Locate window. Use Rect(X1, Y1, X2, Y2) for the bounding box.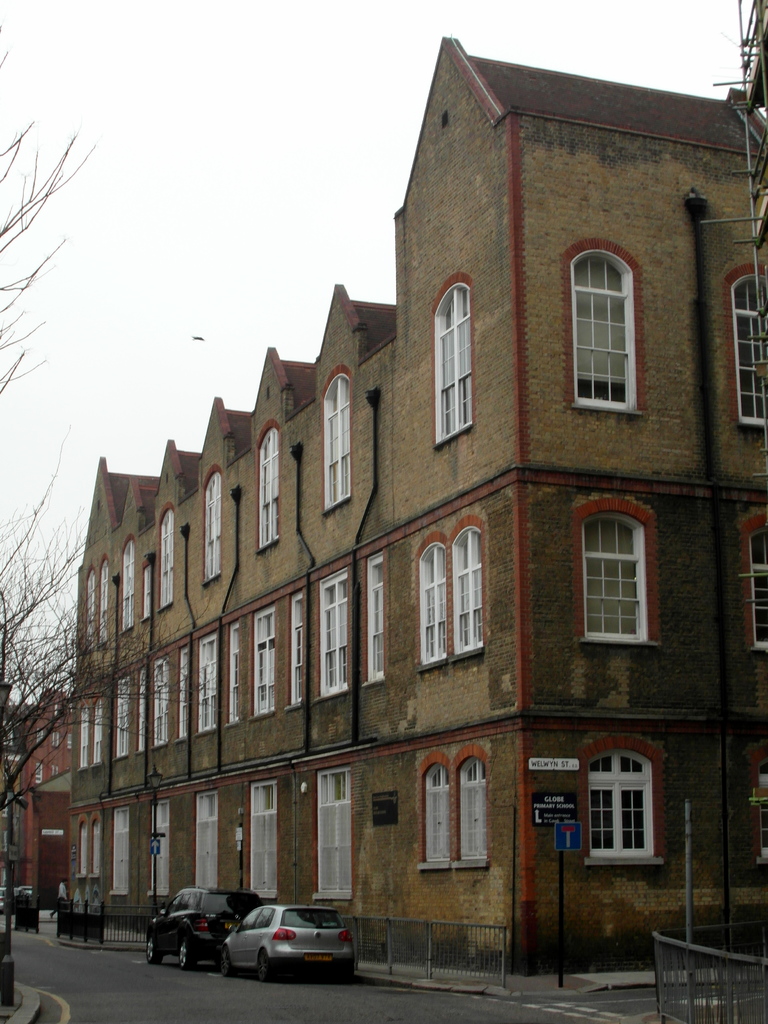
Rect(195, 631, 221, 733).
